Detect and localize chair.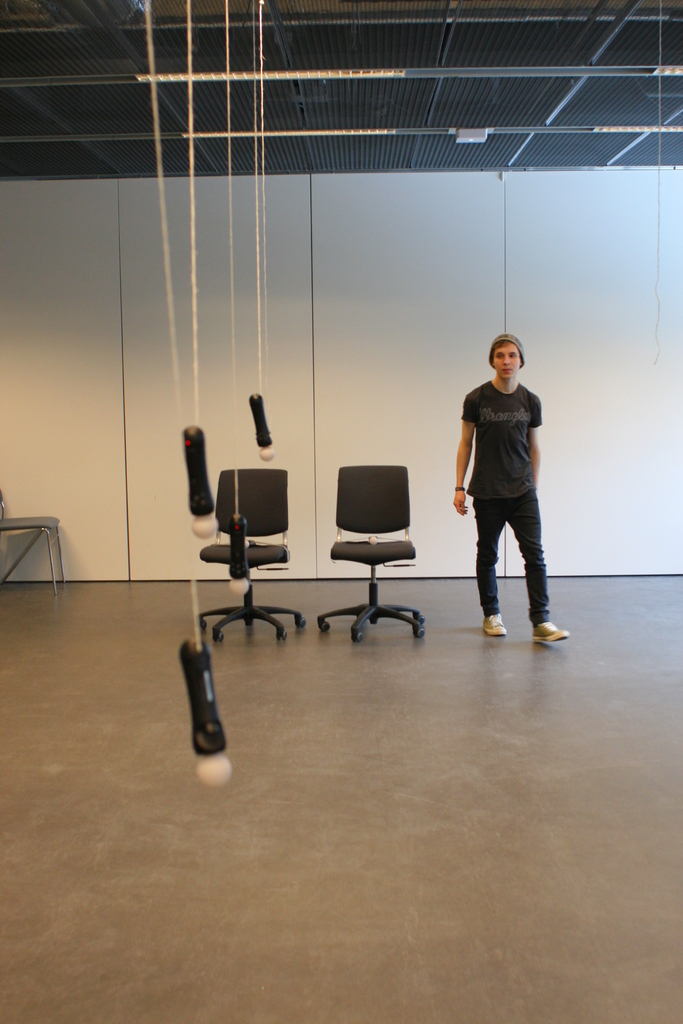
Localized at BBox(327, 444, 438, 620).
